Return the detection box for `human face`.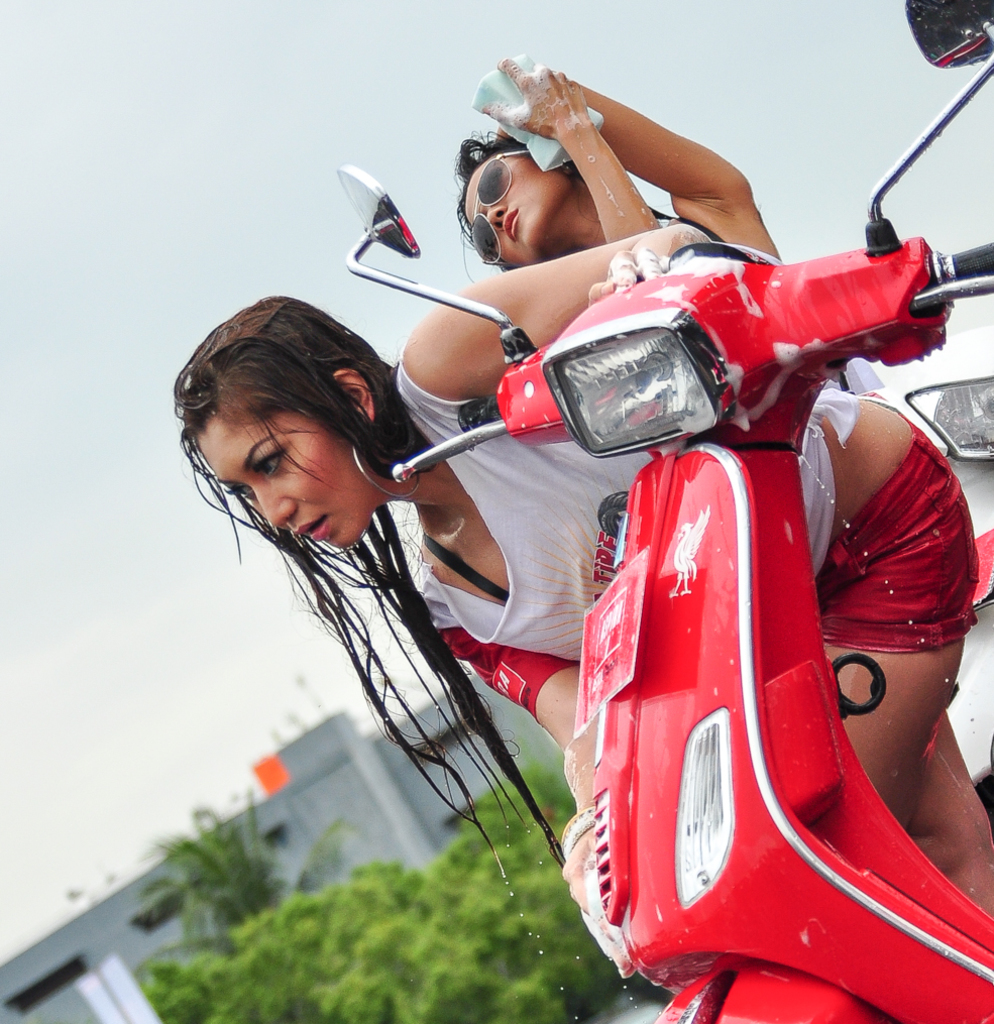
<bbox>465, 157, 568, 263</bbox>.
